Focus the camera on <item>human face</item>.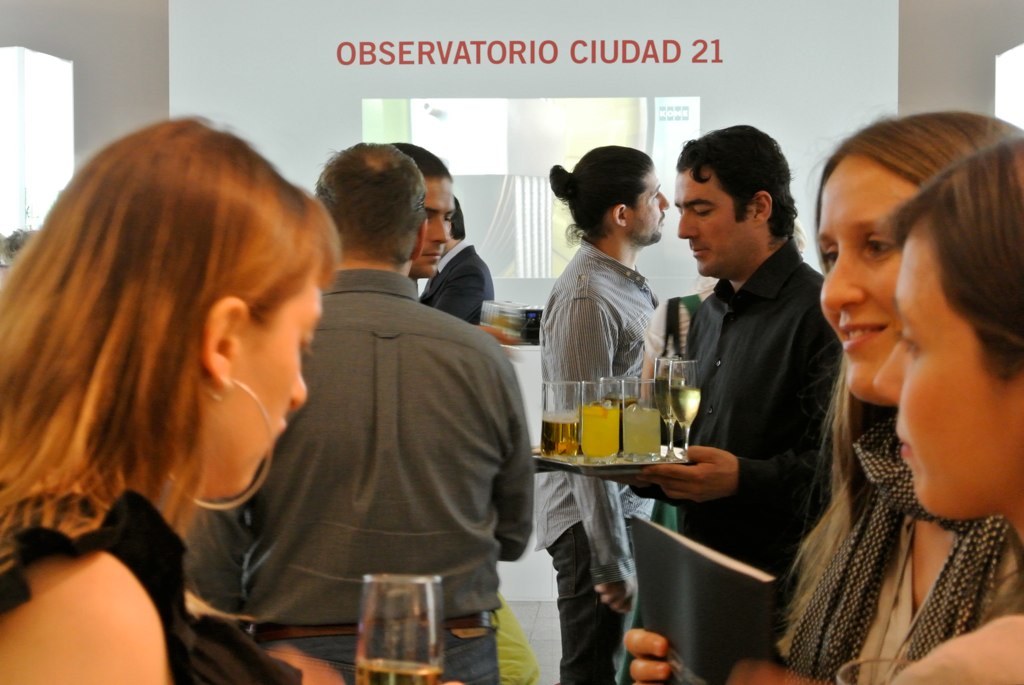
Focus region: select_region(819, 153, 920, 393).
